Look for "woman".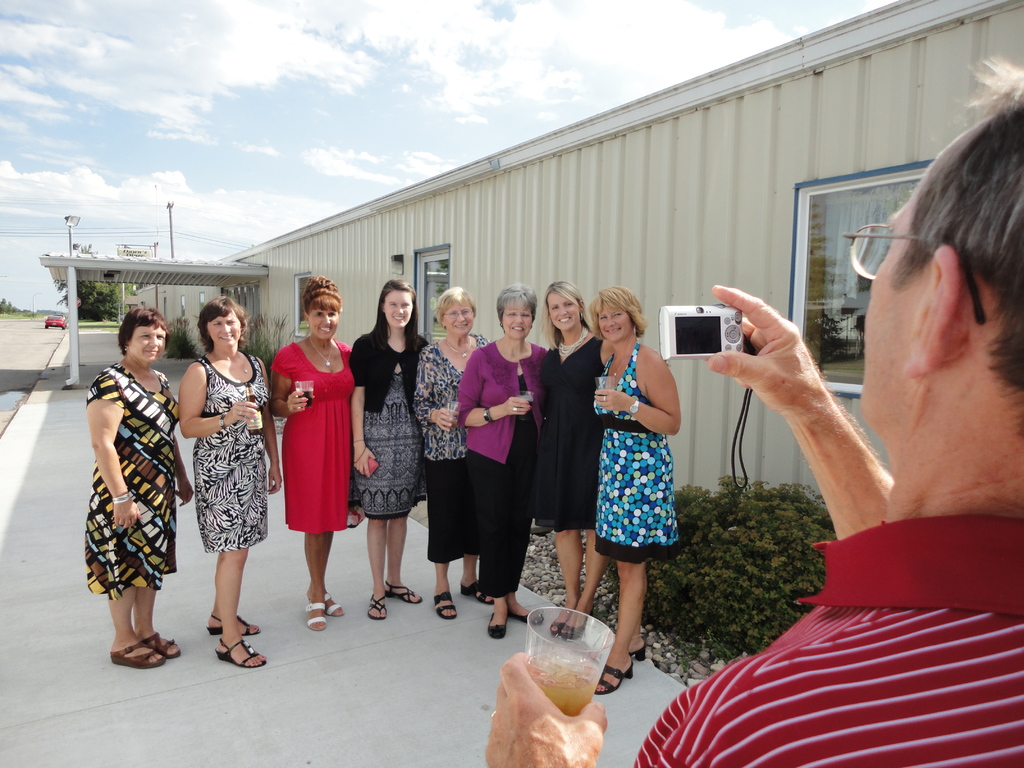
Found: 168:292:257:638.
